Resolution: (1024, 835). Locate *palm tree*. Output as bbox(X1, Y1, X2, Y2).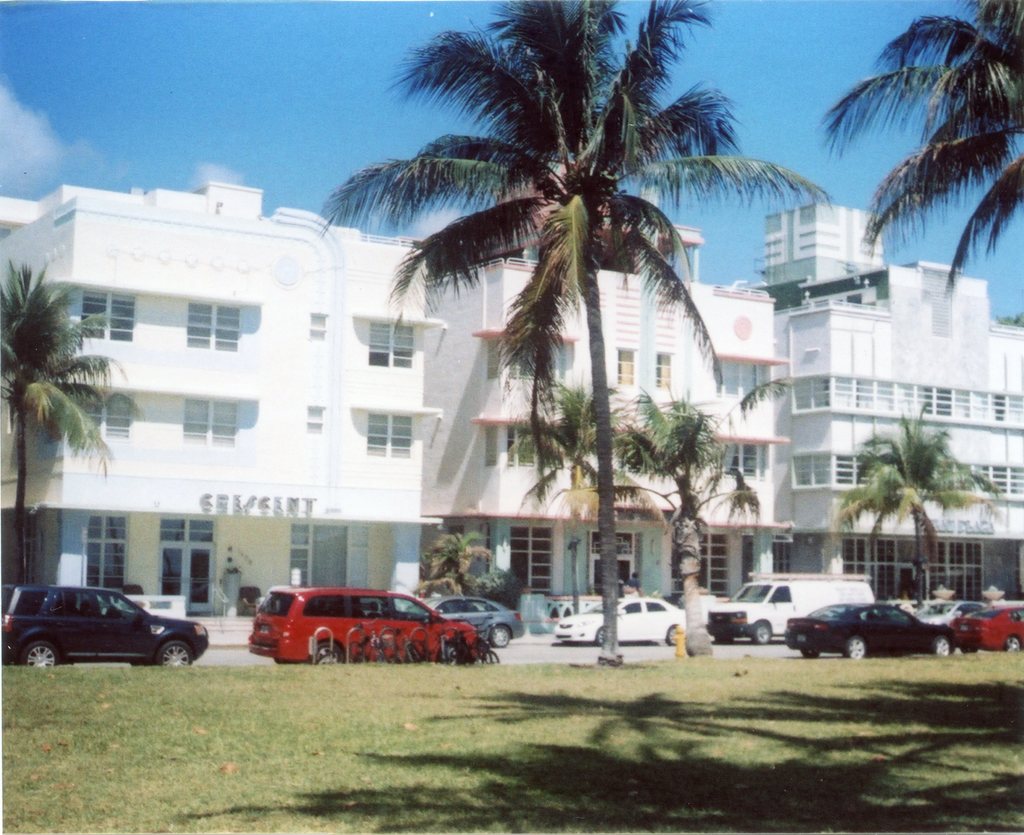
bbox(0, 264, 121, 608).
